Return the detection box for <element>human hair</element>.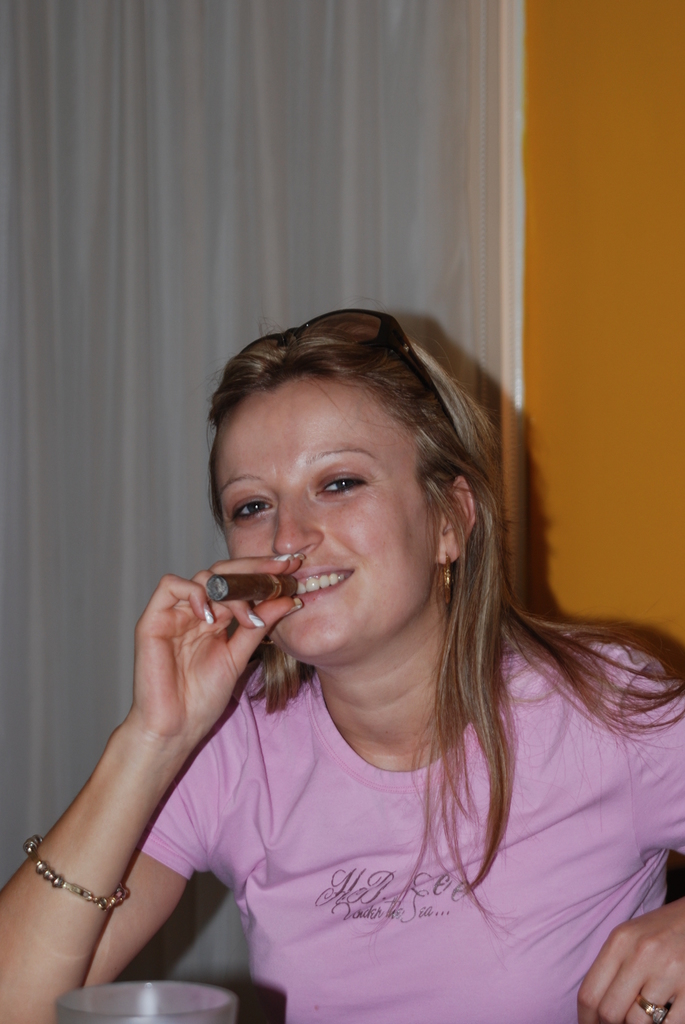
(left=205, top=319, right=679, bottom=918).
